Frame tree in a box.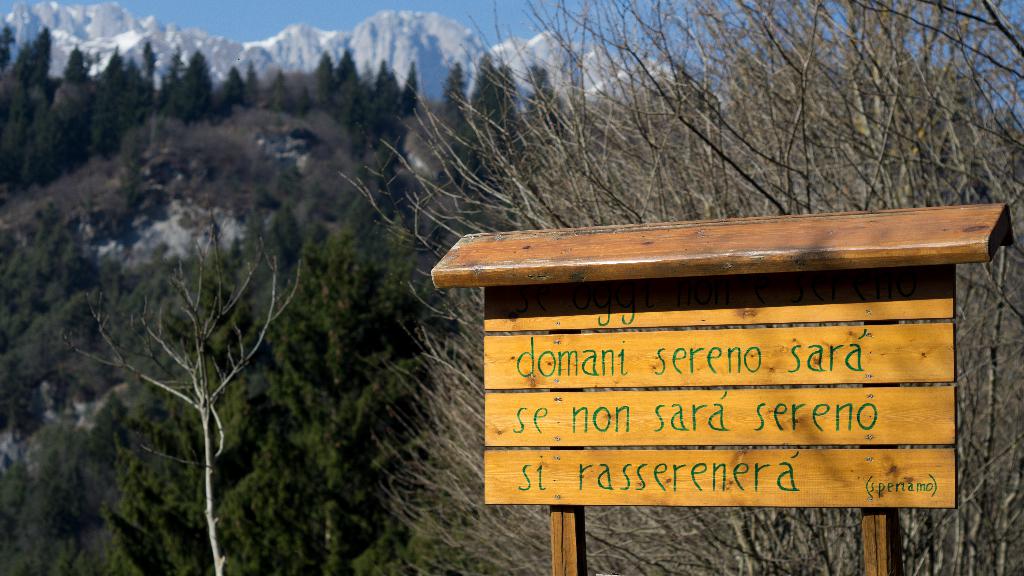
(170,52,215,125).
